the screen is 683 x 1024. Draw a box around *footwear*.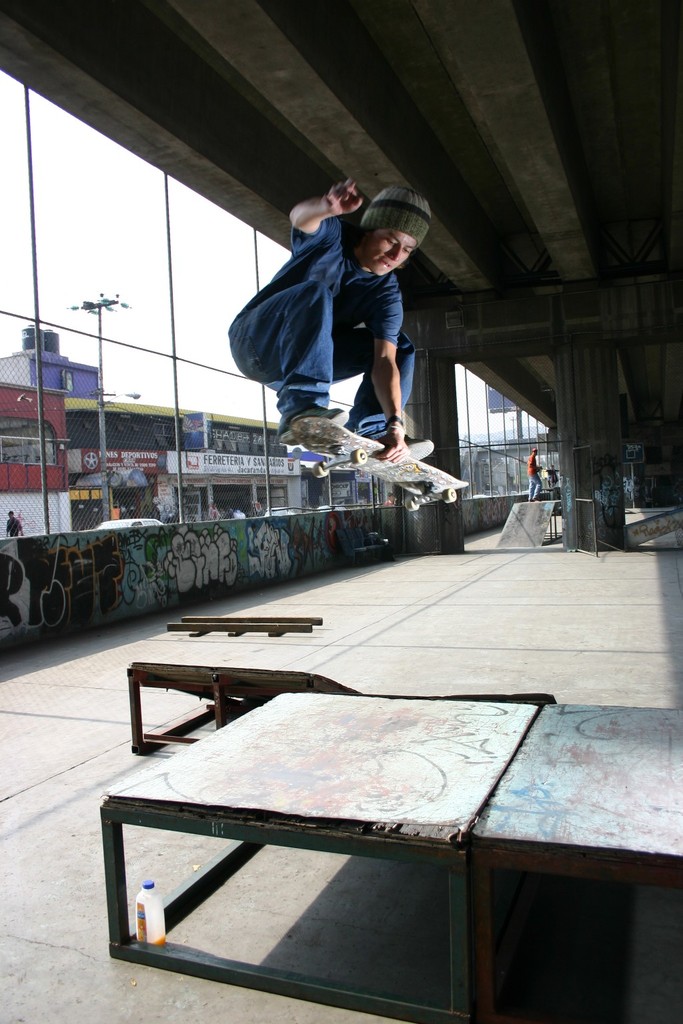
[400,434,434,457].
